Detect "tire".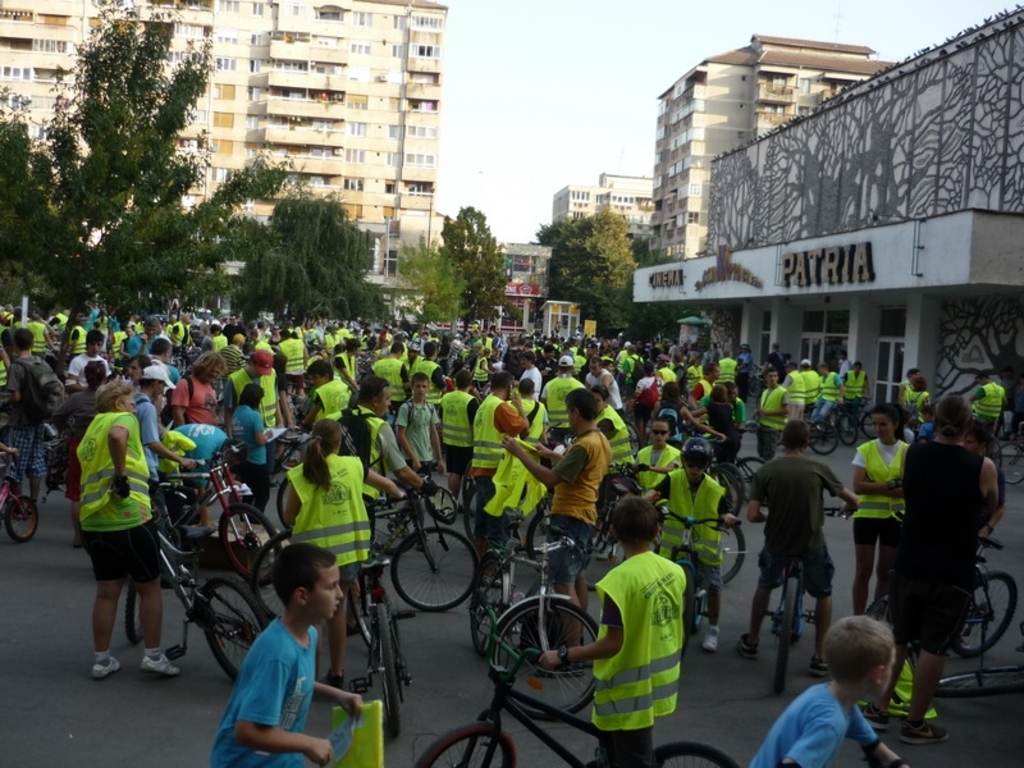
Detected at 653 740 746 767.
